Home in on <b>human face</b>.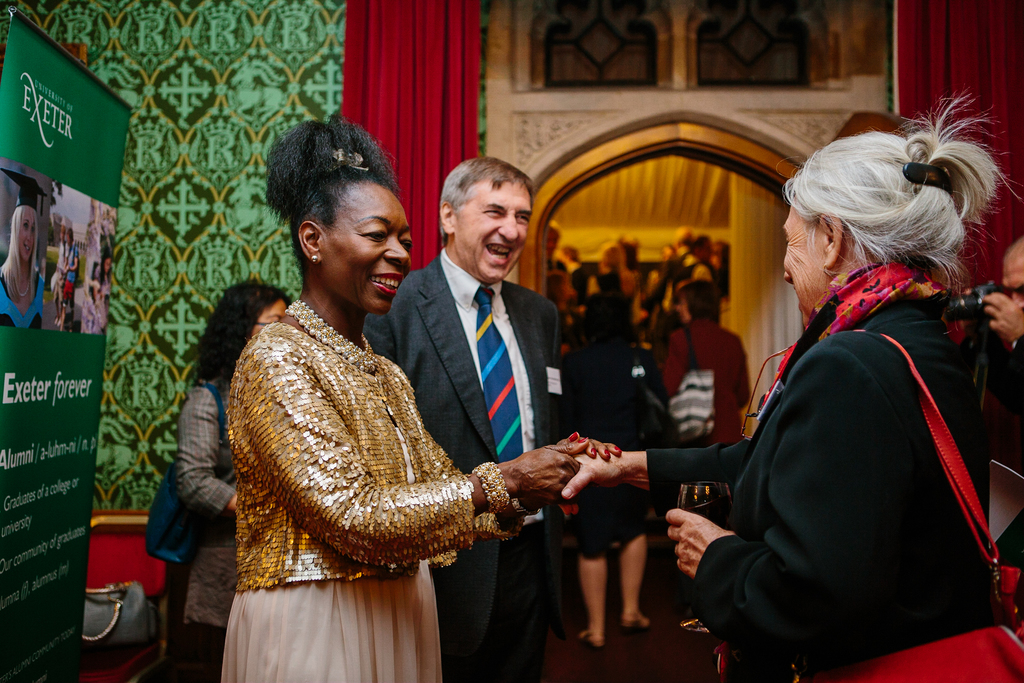
Homed in at <bbox>251, 295, 289, 348</bbox>.
